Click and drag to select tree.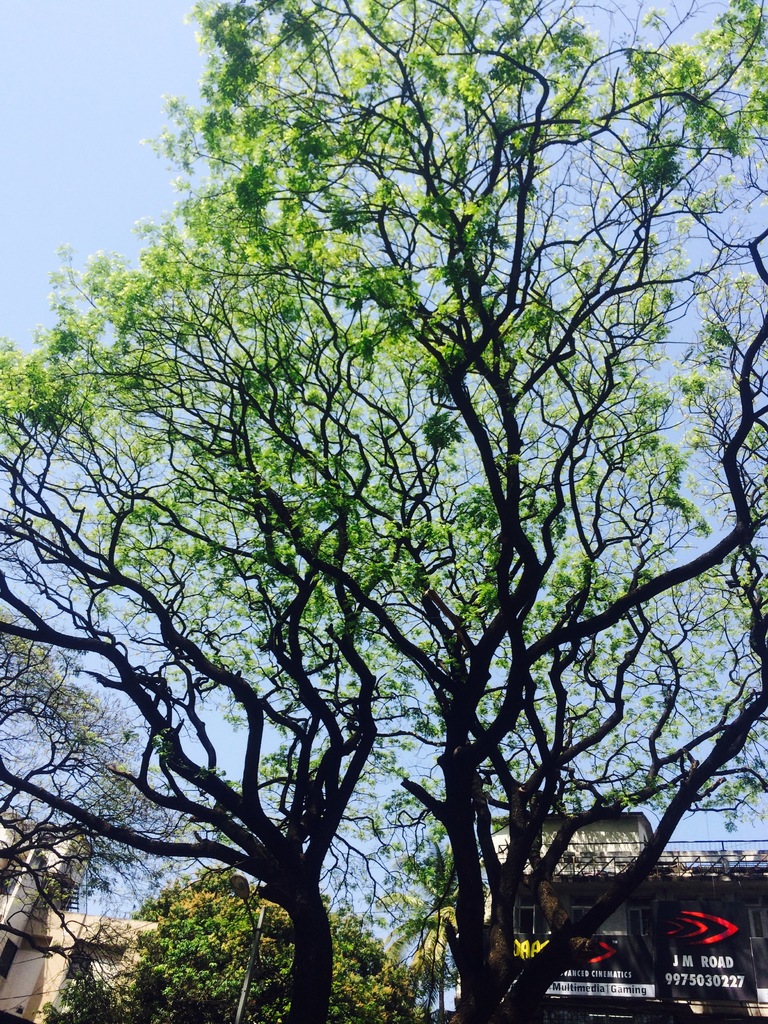
Selection: pyautogui.locateOnScreen(135, 867, 422, 1023).
